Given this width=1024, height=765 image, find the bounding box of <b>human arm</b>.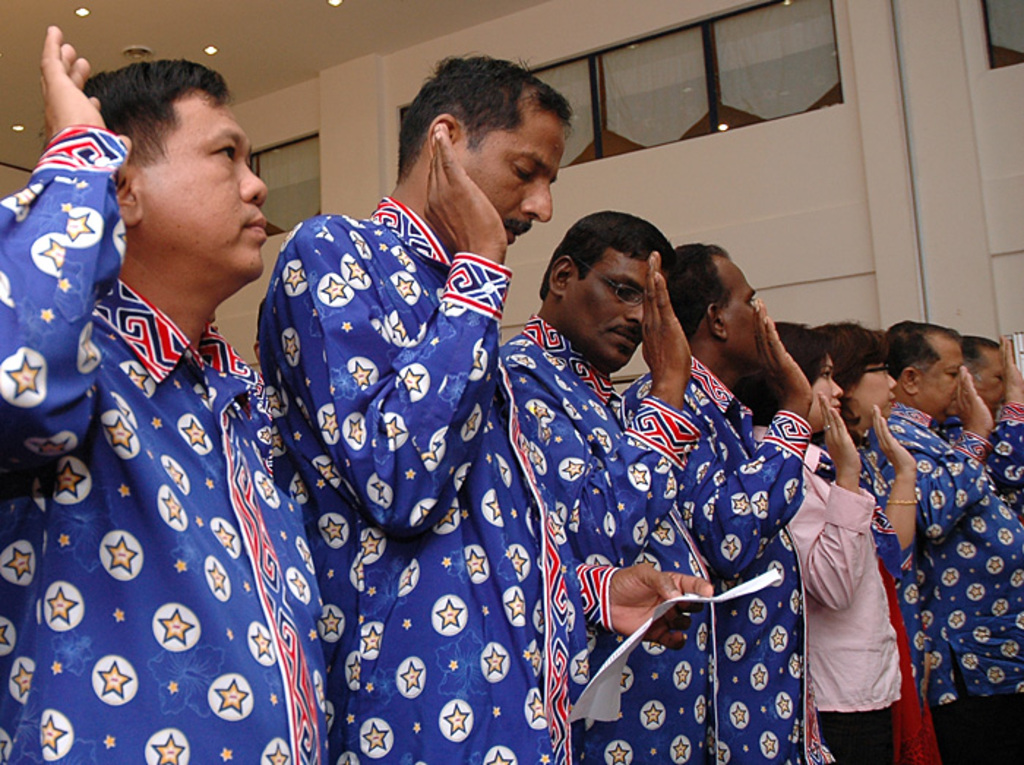
<box>867,408,913,566</box>.
